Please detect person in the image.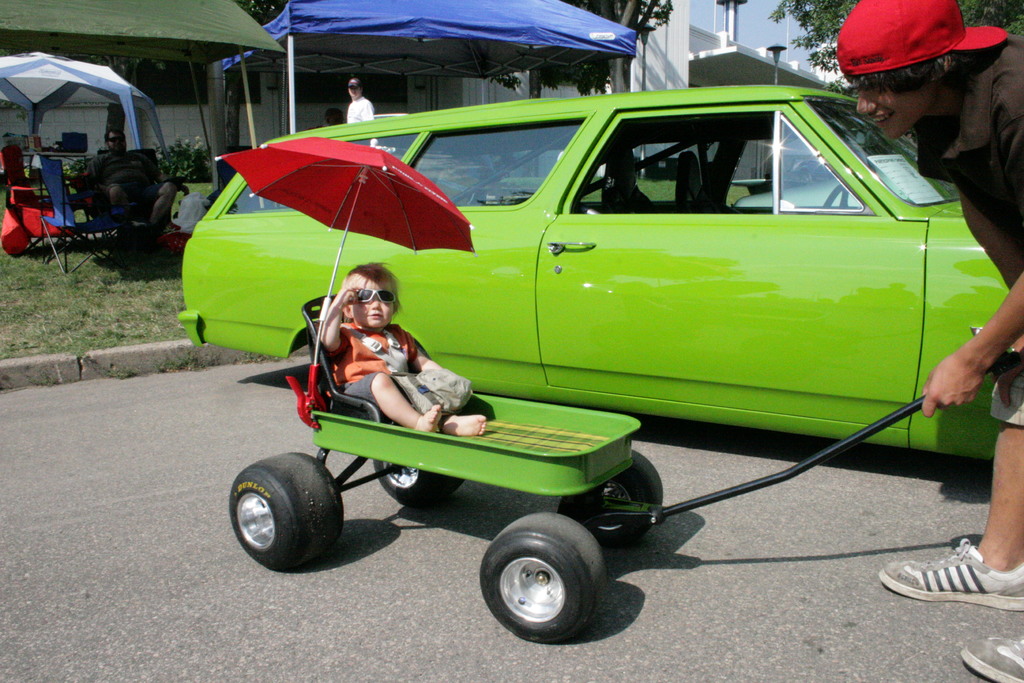
(left=838, top=0, right=1023, bottom=682).
